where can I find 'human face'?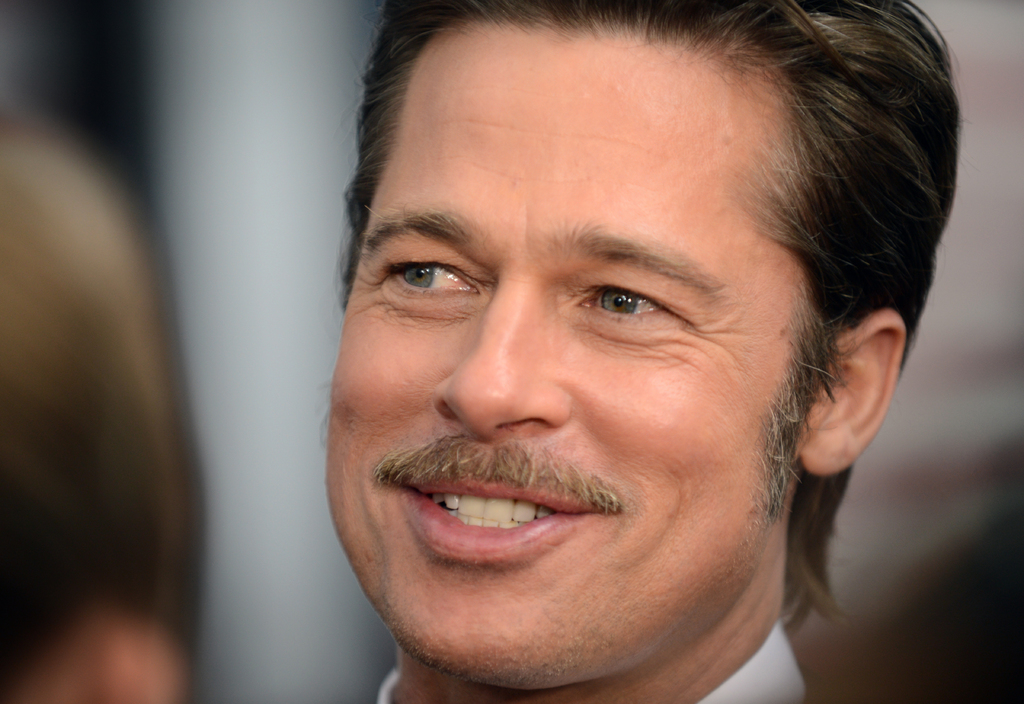
You can find it at bbox(326, 33, 792, 680).
